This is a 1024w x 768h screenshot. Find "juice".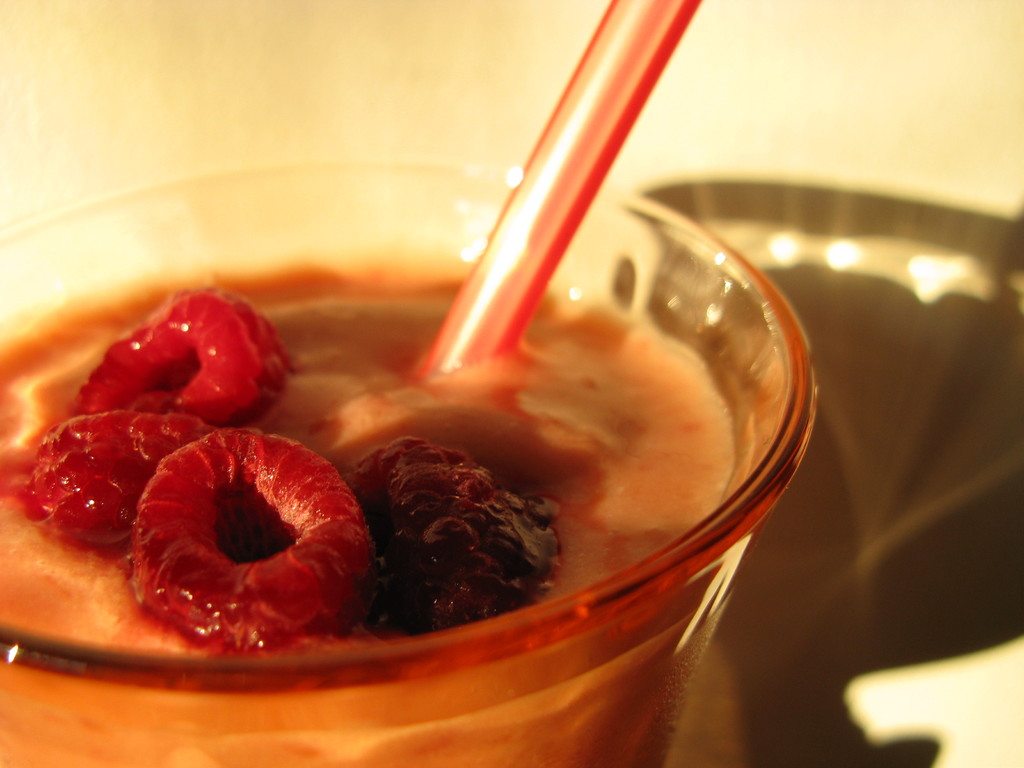
Bounding box: [x1=0, y1=246, x2=742, y2=767].
